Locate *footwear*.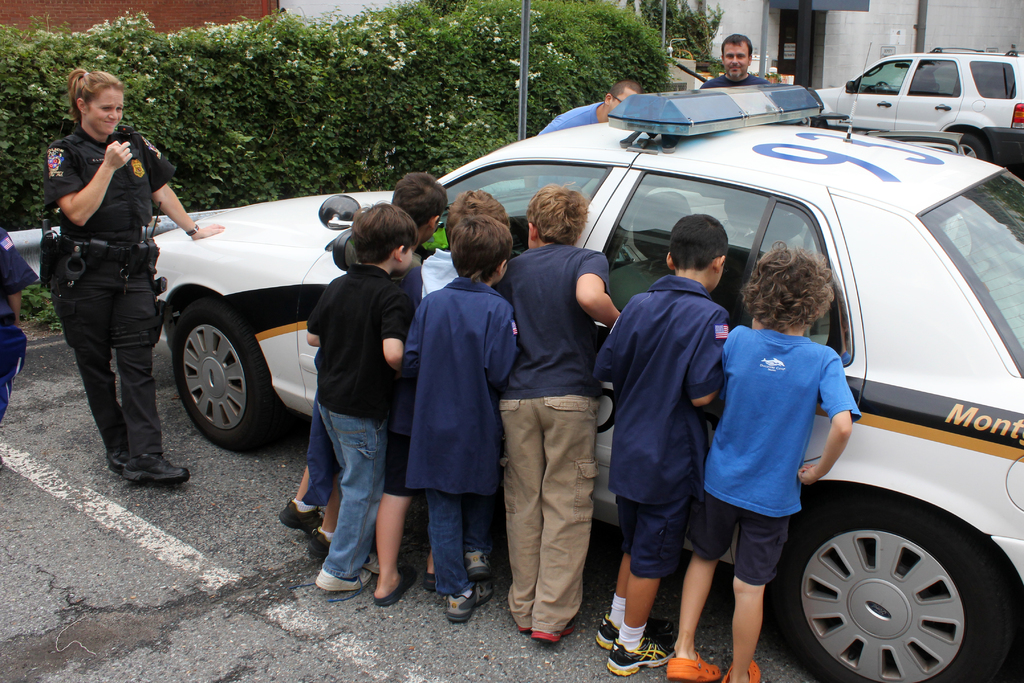
Bounding box: 316/561/376/599.
